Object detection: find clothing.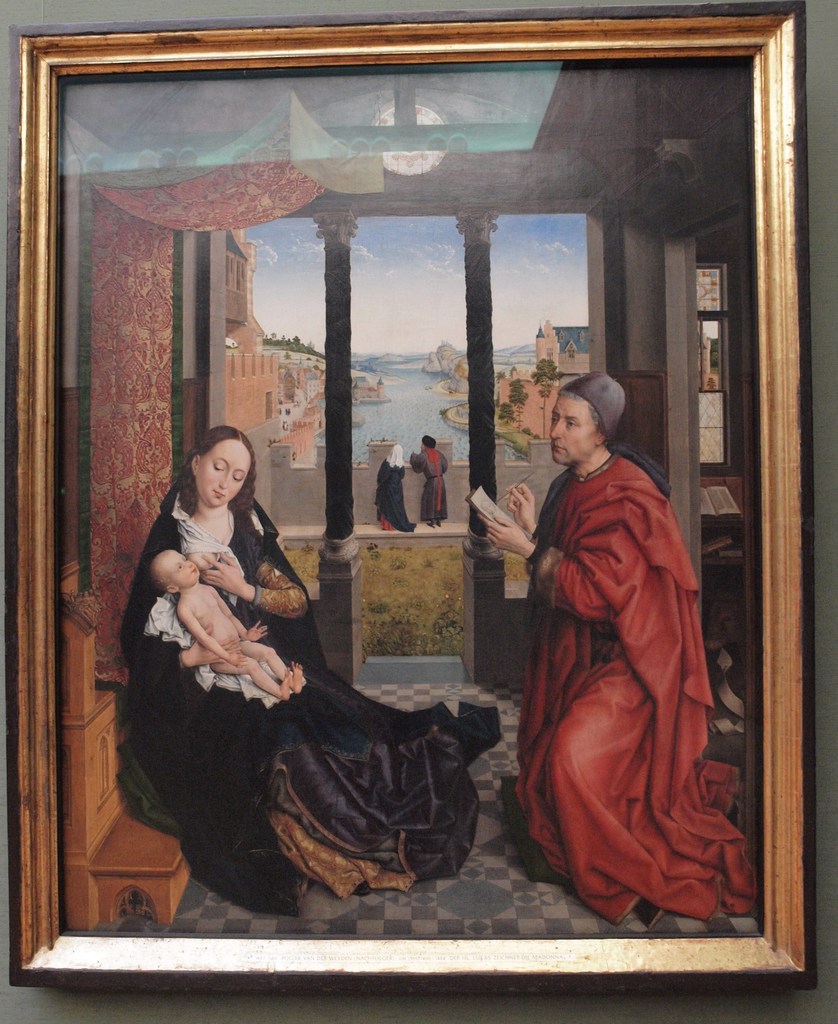
pyautogui.locateOnScreen(515, 448, 758, 933).
